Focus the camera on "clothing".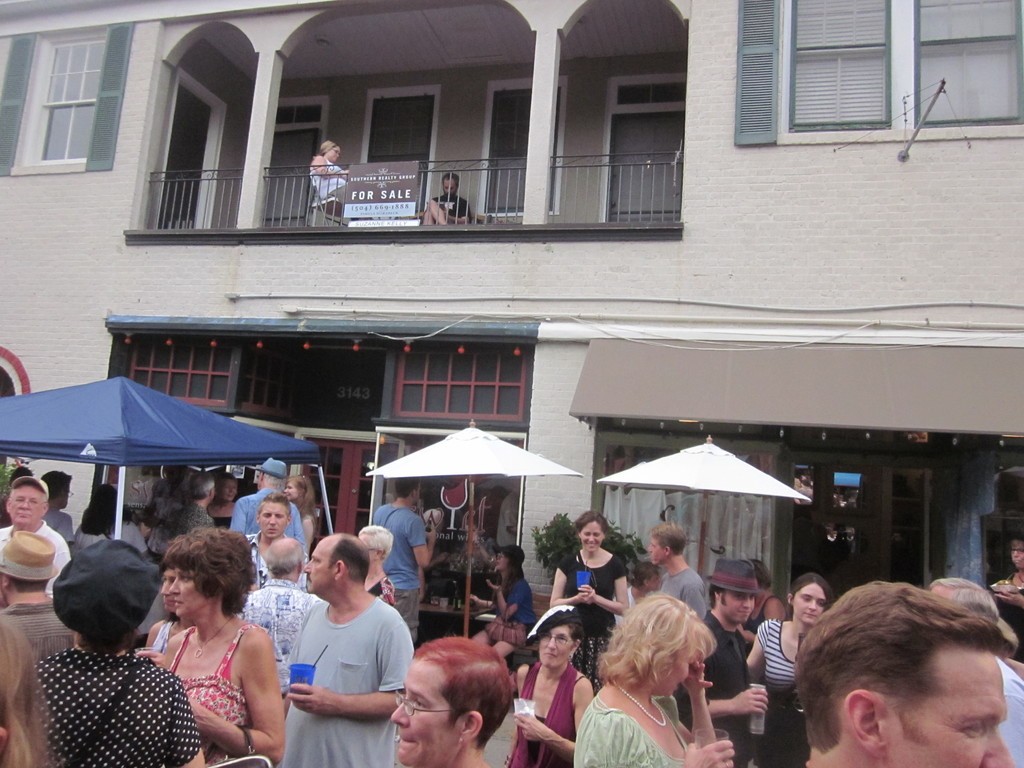
Focus region: box(19, 621, 189, 765).
